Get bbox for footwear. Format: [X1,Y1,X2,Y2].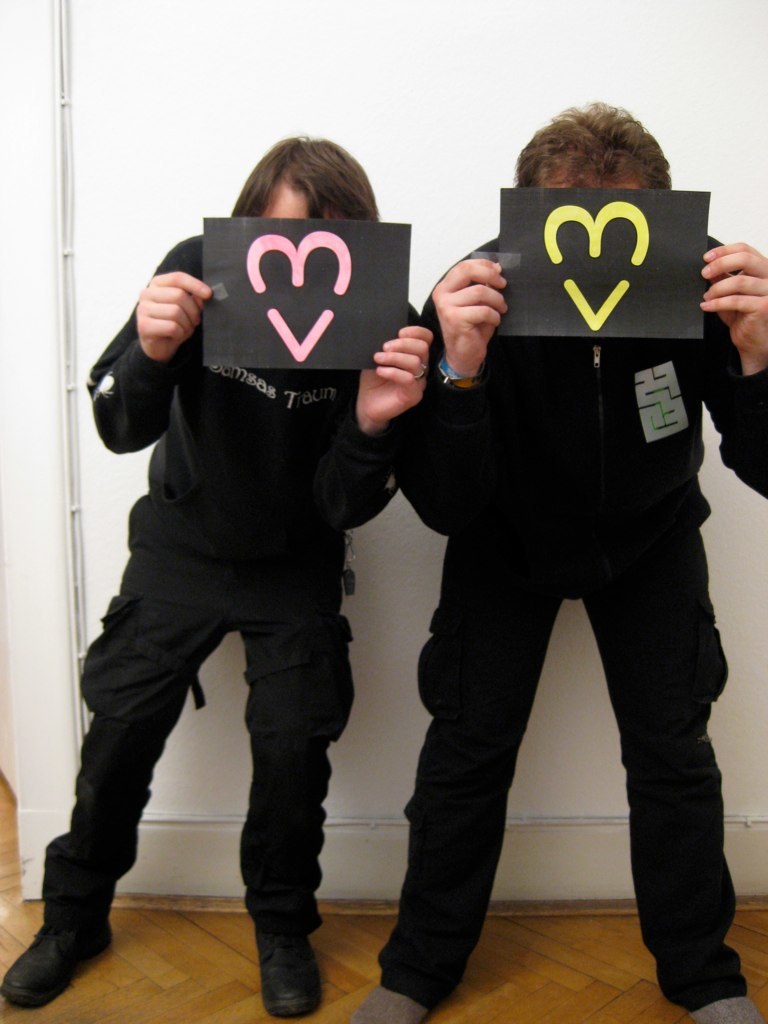
[240,919,320,1012].
